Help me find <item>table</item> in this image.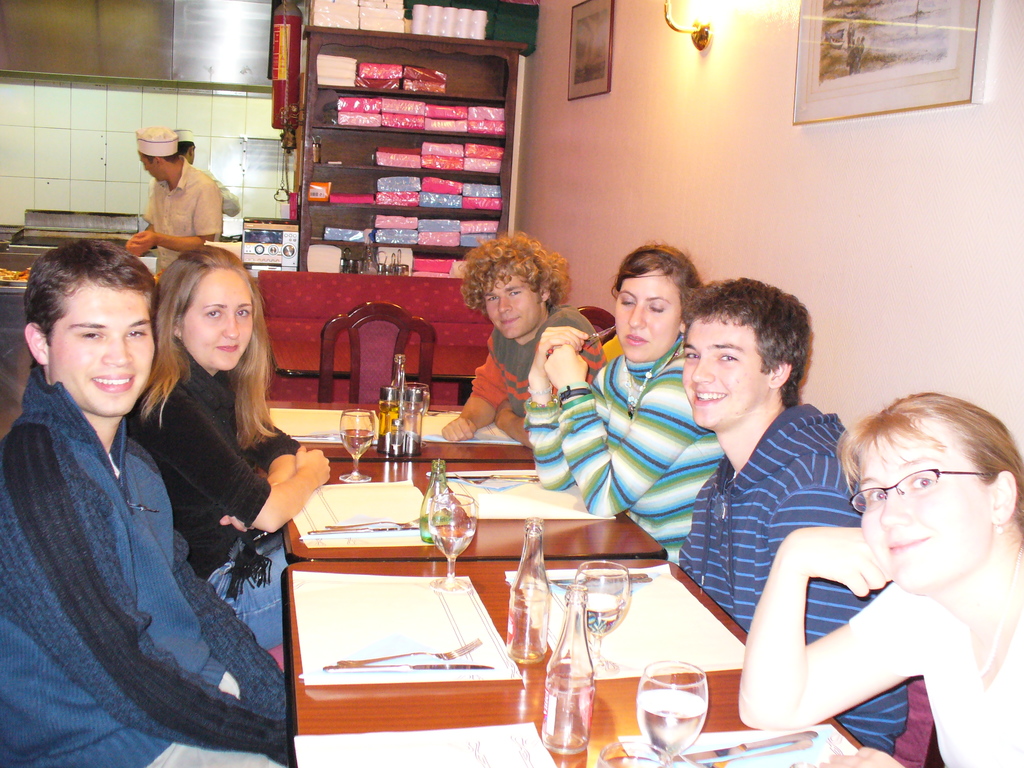
Found it: (x1=287, y1=552, x2=913, y2=767).
